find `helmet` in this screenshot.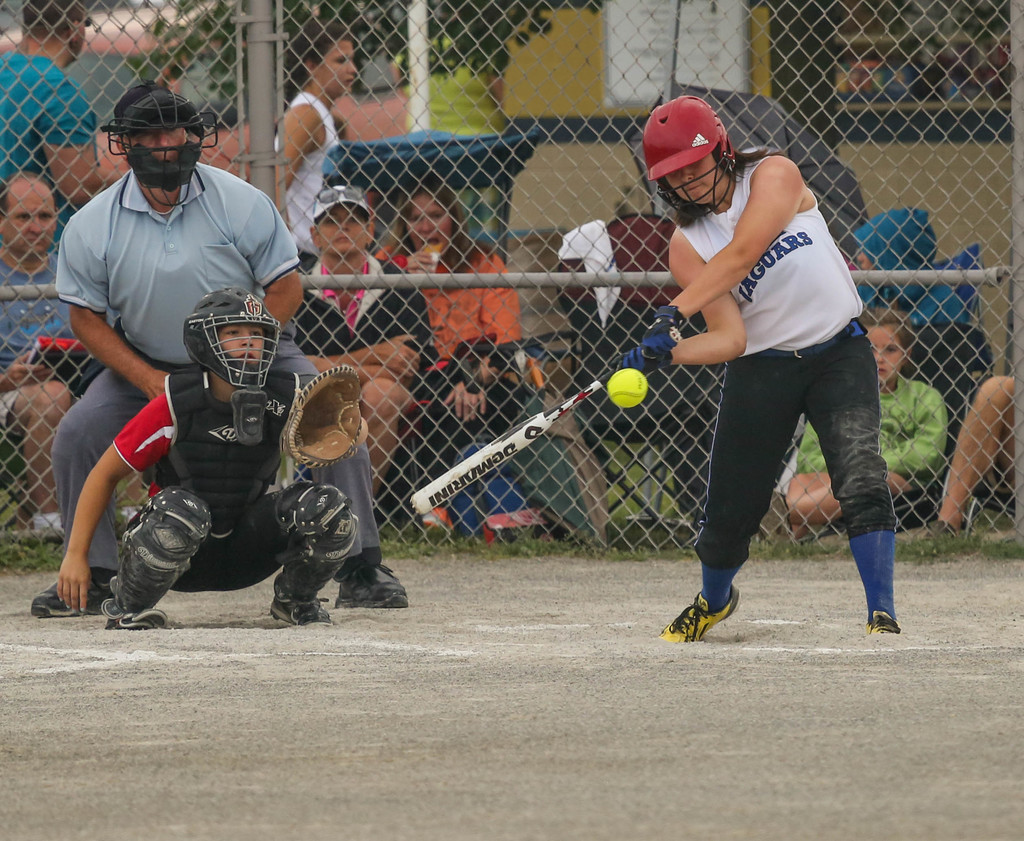
The bounding box for `helmet` is box=[179, 284, 267, 404].
